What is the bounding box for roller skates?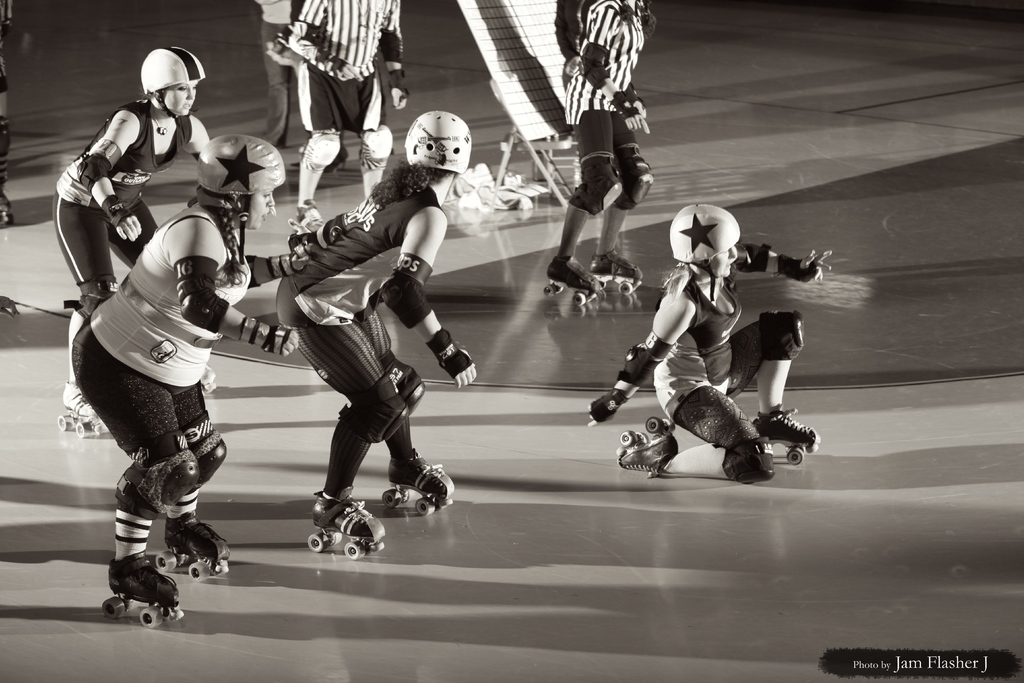
(x1=618, y1=412, x2=679, y2=479).
